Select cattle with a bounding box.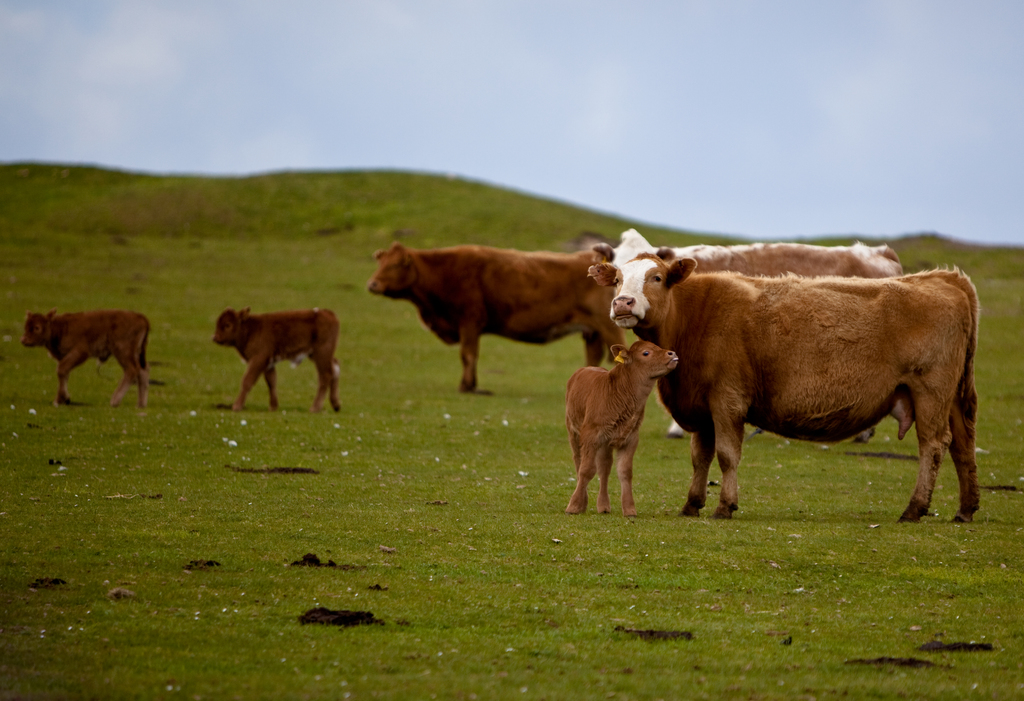
bbox=(559, 340, 678, 513).
